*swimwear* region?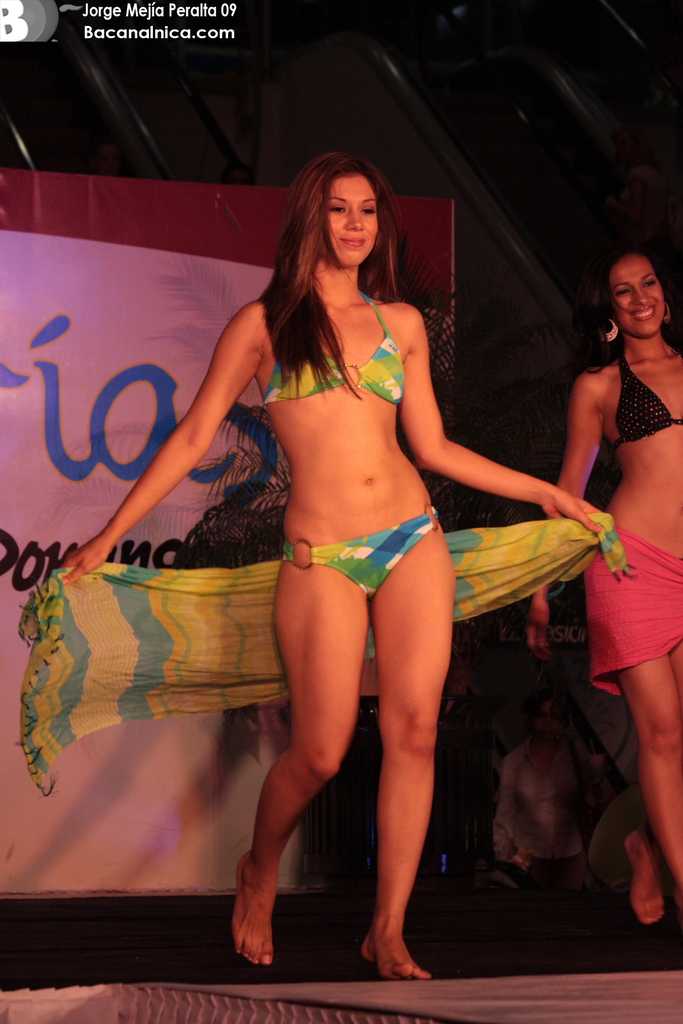
615:342:682:440
